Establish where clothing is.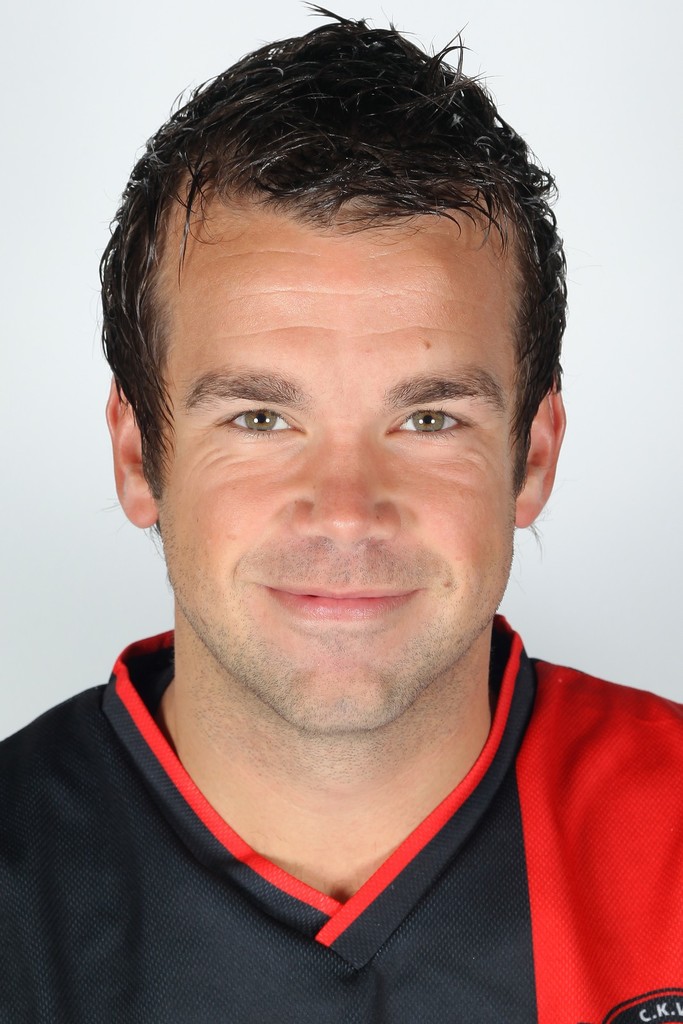
Established at <box>0,612,681,1023</box>.
